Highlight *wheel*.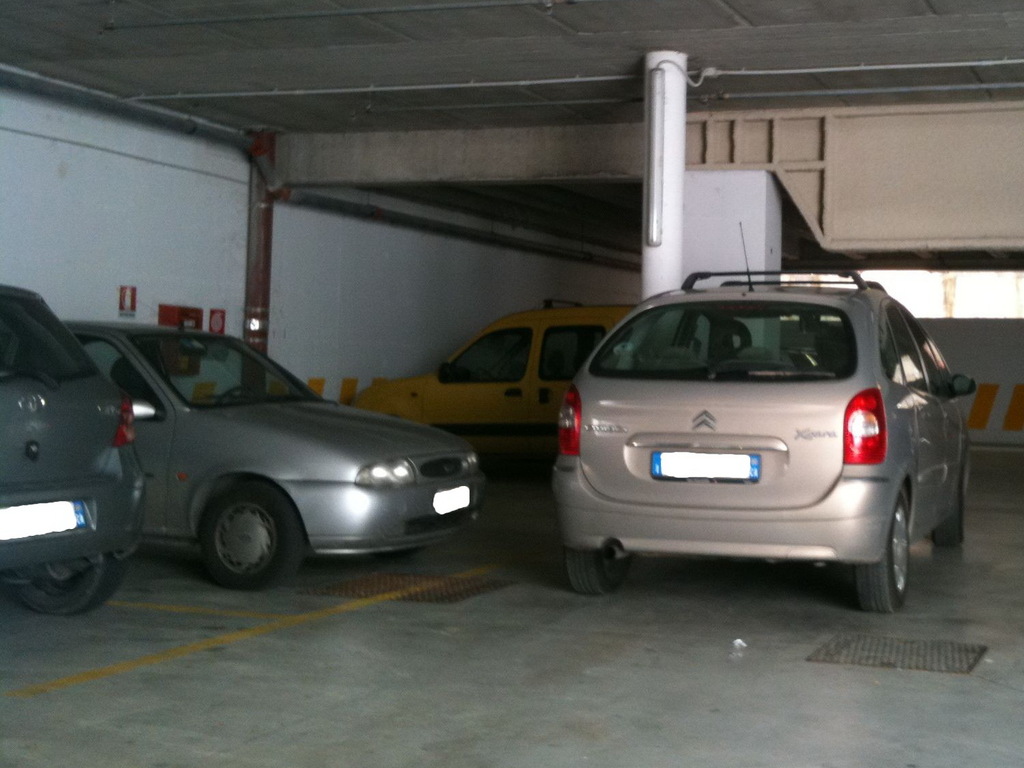
Highlighted region: x1=10 y1=555 x2=128 y2=614.
